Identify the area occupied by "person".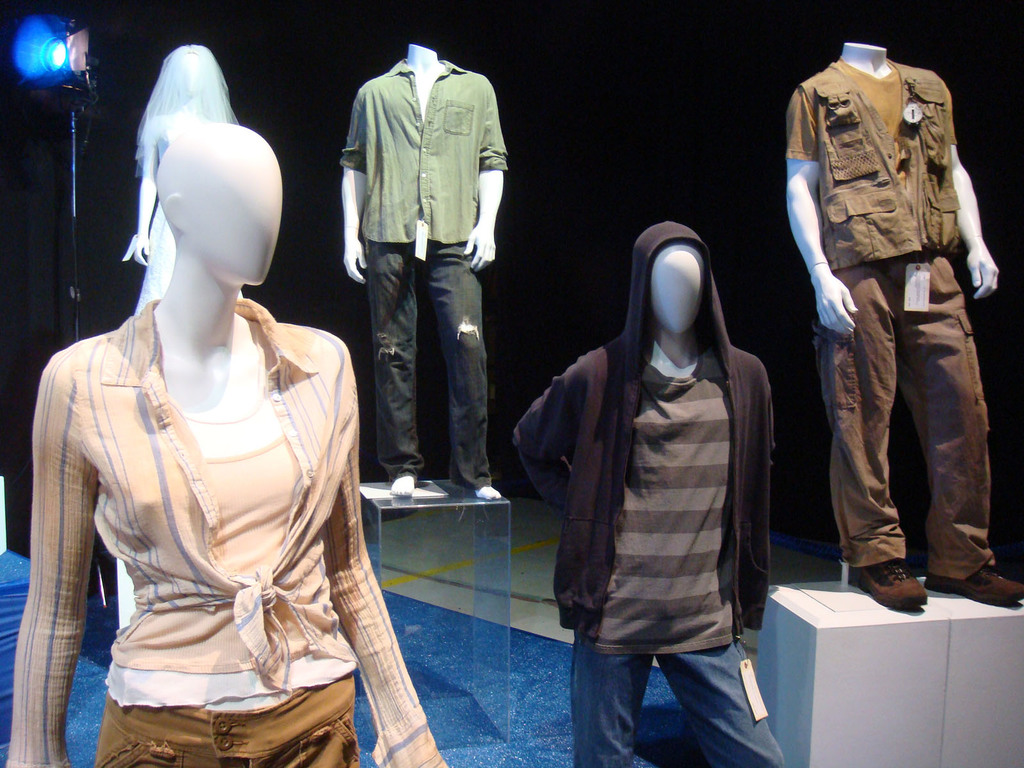
Area: BBox(340, 40, 509, 502).
